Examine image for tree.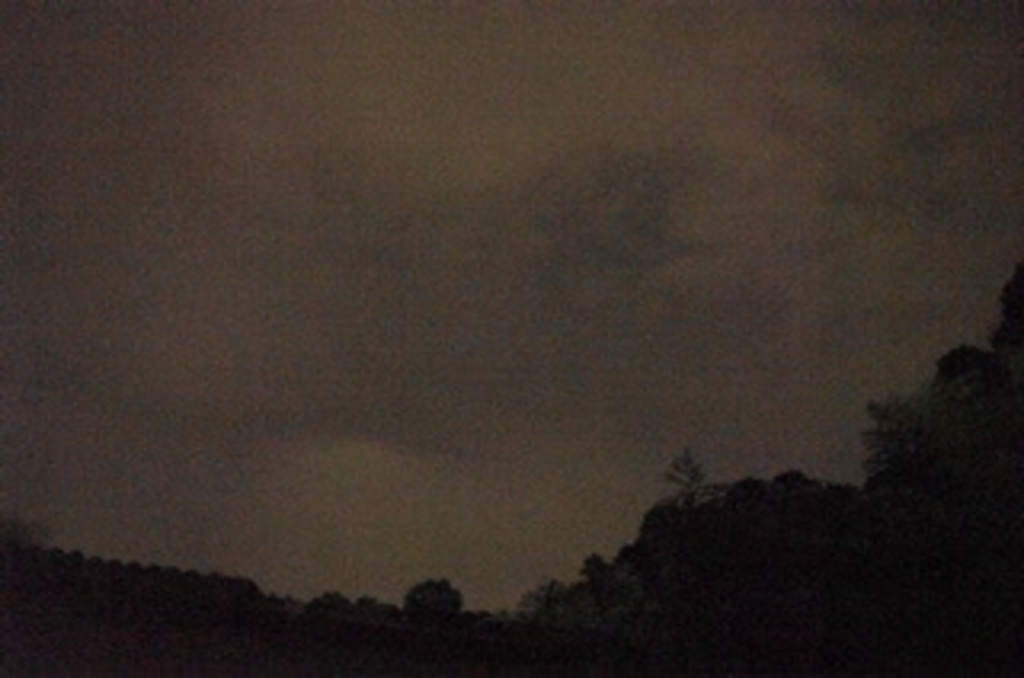
Examination result: bbox=[397, 579, 467, 624].
